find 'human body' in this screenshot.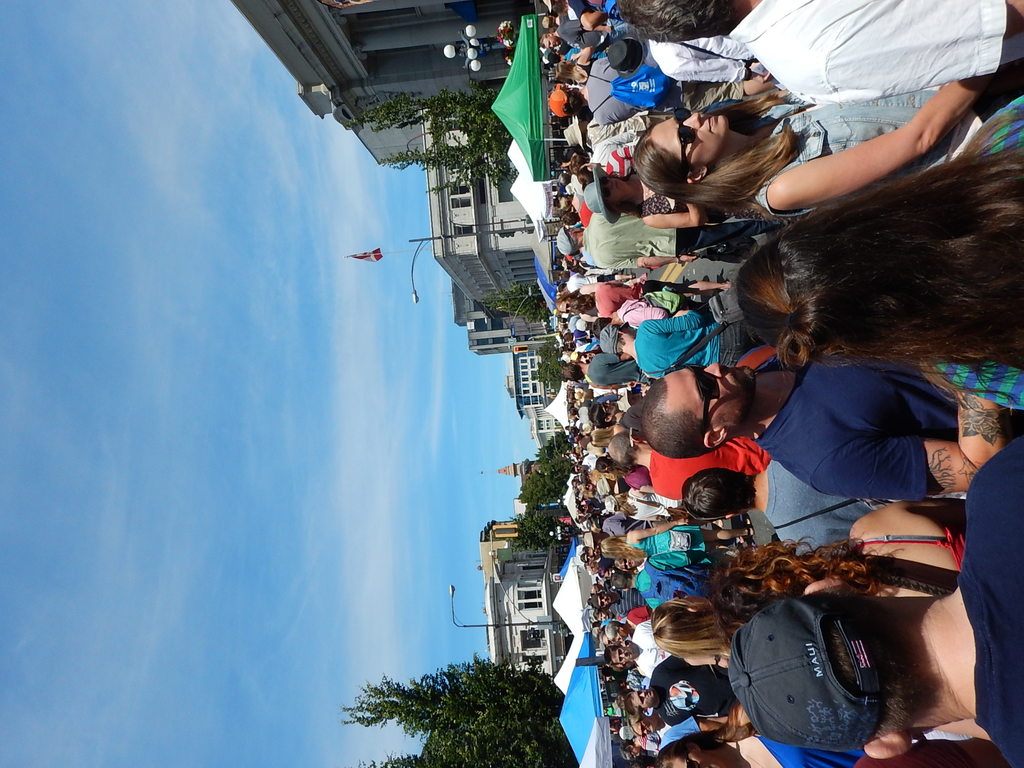
The bounding box for 'human body' is 561/112/662/152.
